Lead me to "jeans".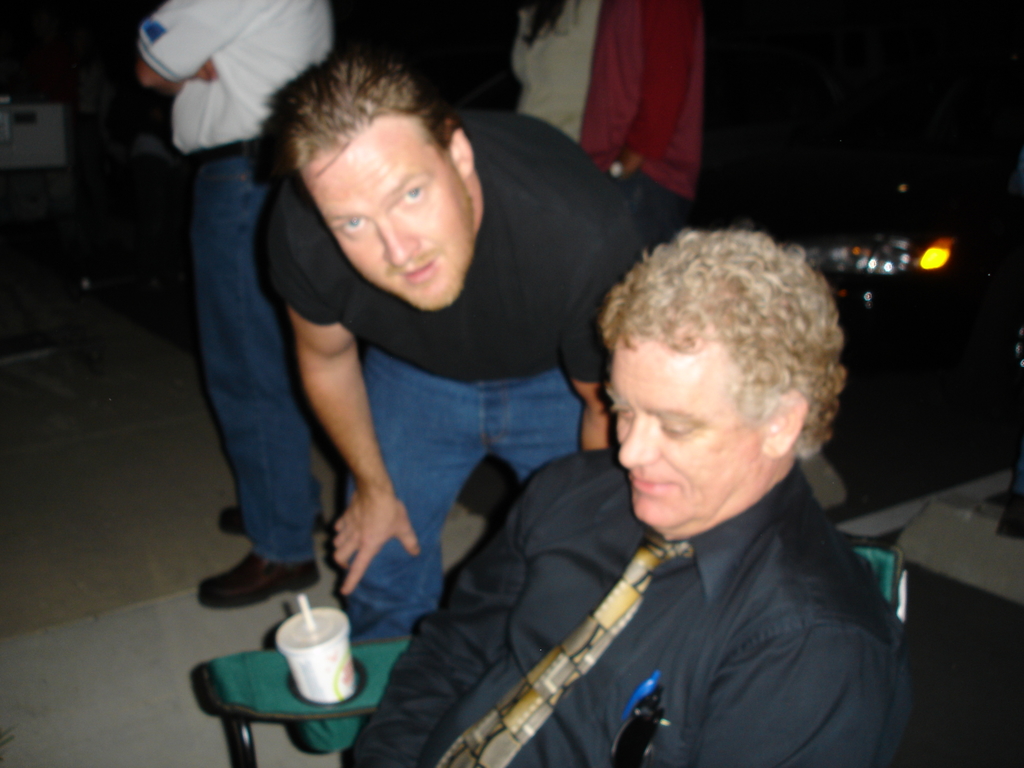
Lead to 194:140:314:563.
